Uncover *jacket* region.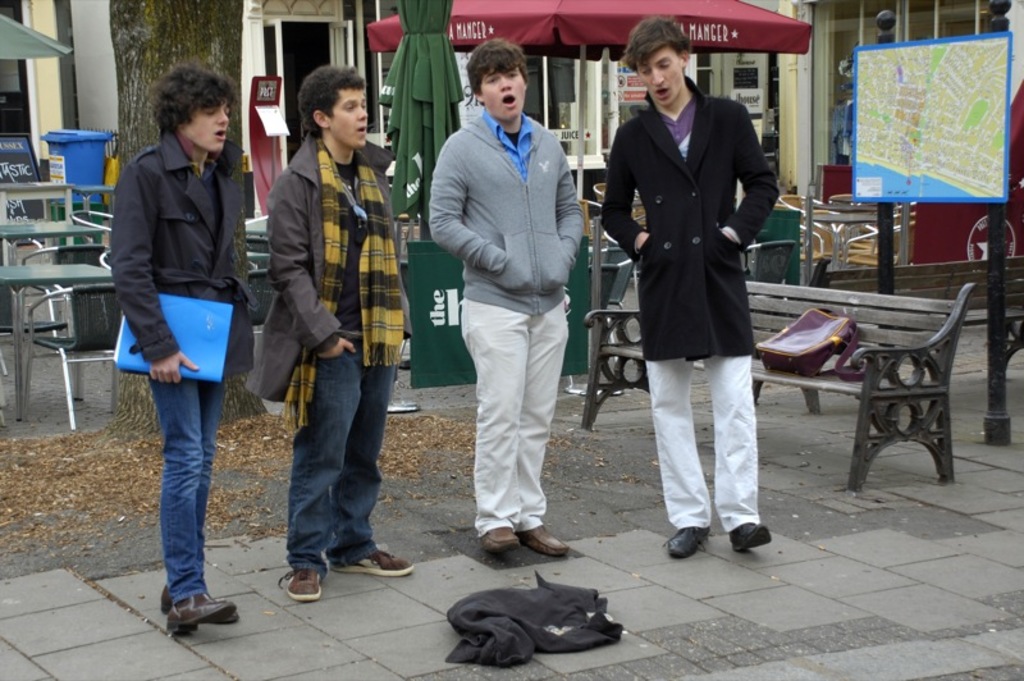
Uncovered: [598, 74, 780, 360].
